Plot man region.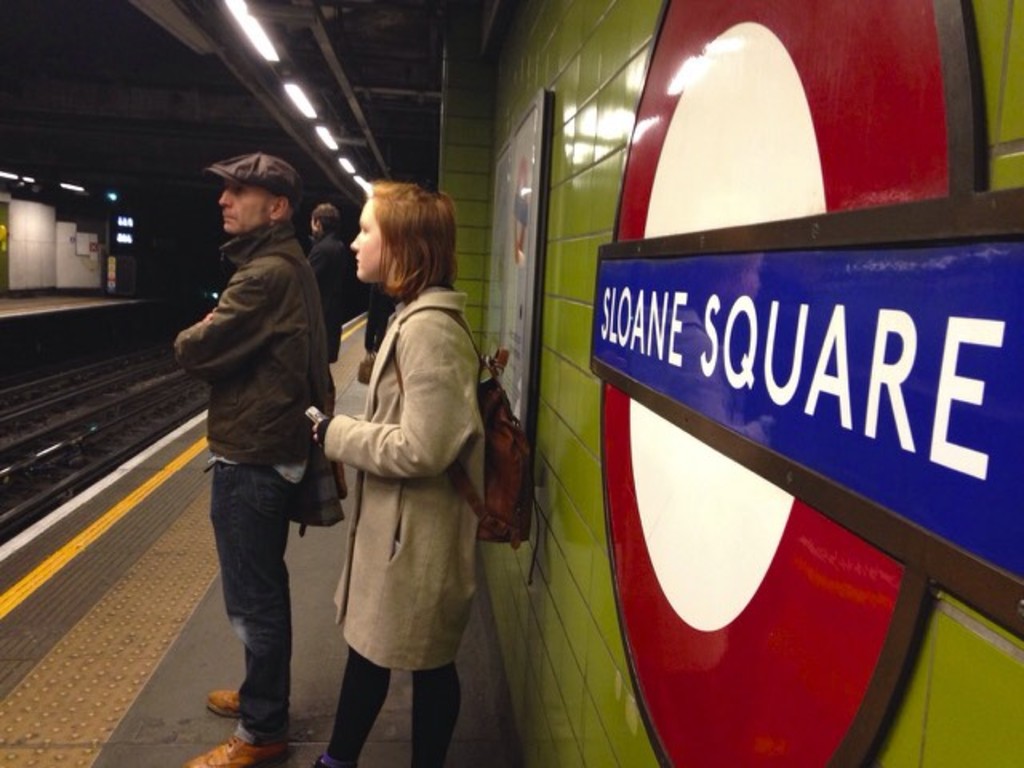
Plotted at bbox=(176, 154, 339, 766).
